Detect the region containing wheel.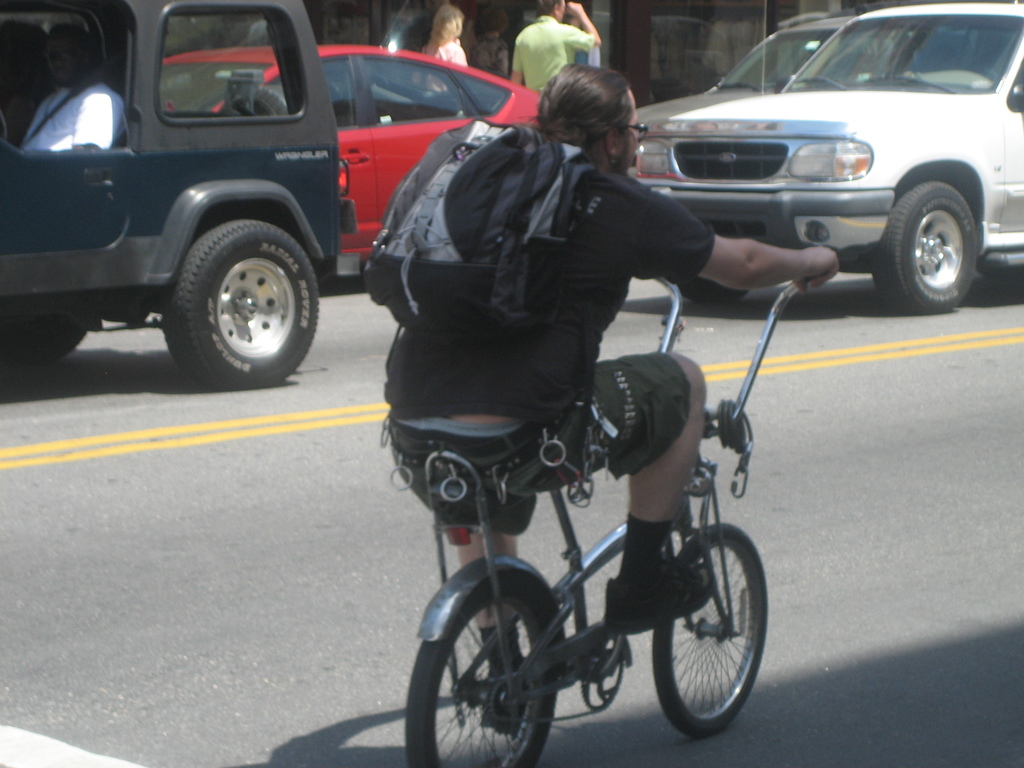
[x1=677, y1=269, x2=742, y2=304].
